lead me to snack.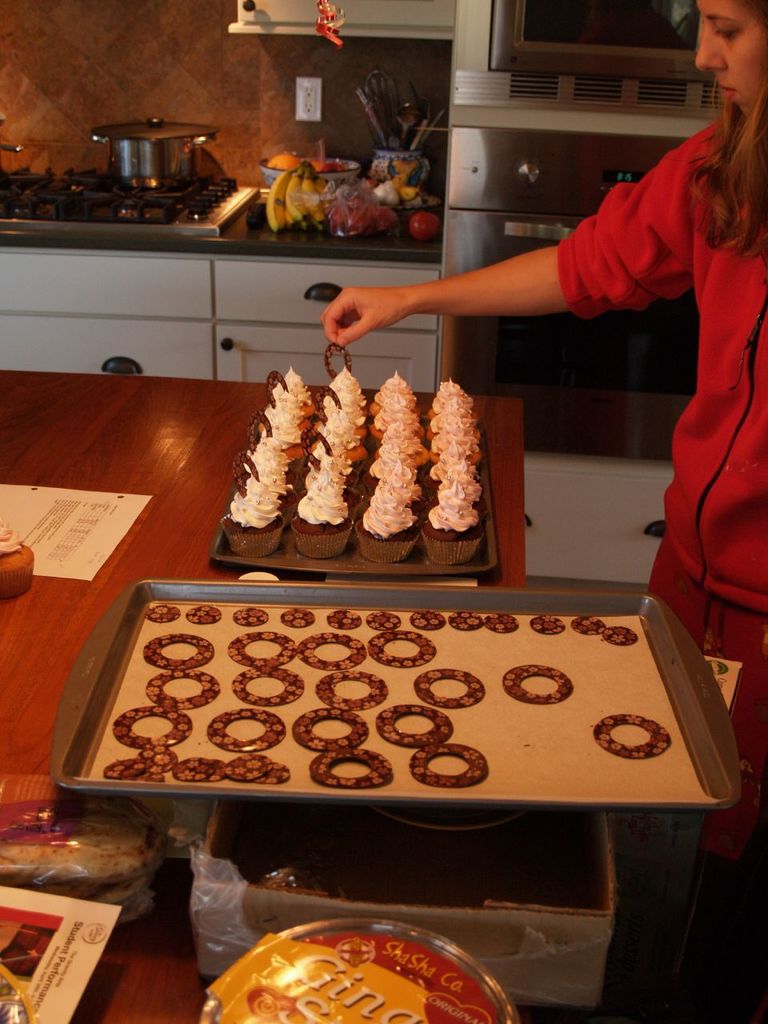
Lead to <bbox>227, 630, 298, 667</bbox>.
